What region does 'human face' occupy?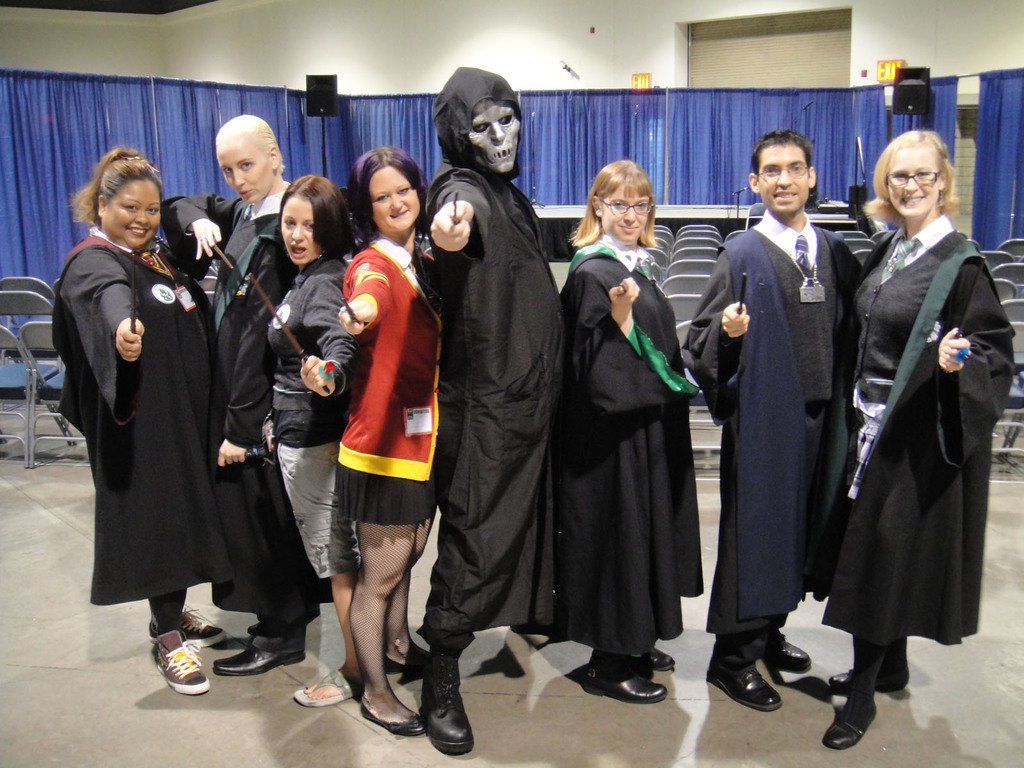
<box>106,177,165,255</box>.
